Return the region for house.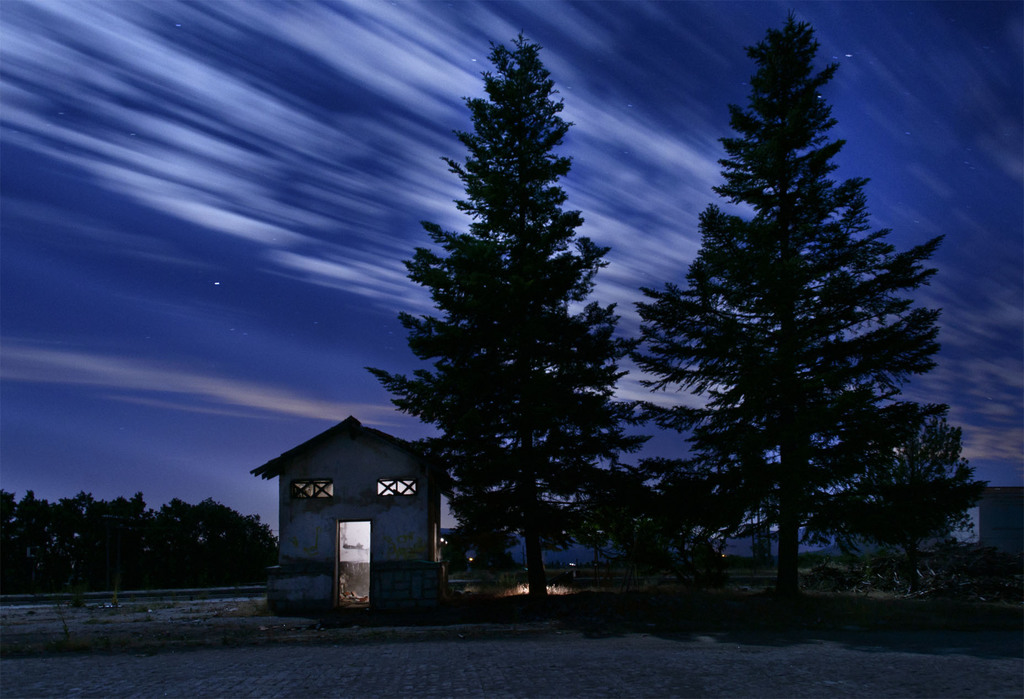
BBox(249, 413, 472, 617).
